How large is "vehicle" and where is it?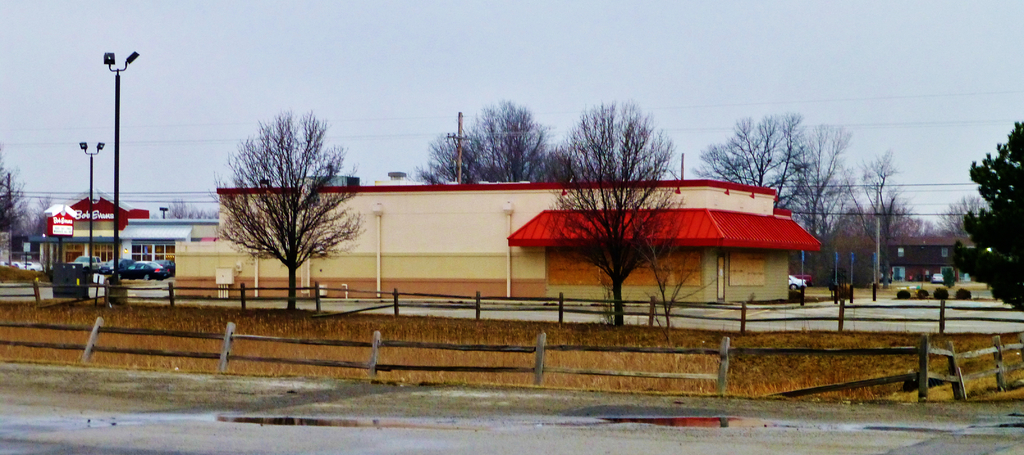
Bounding box: 100/254/137/273.
